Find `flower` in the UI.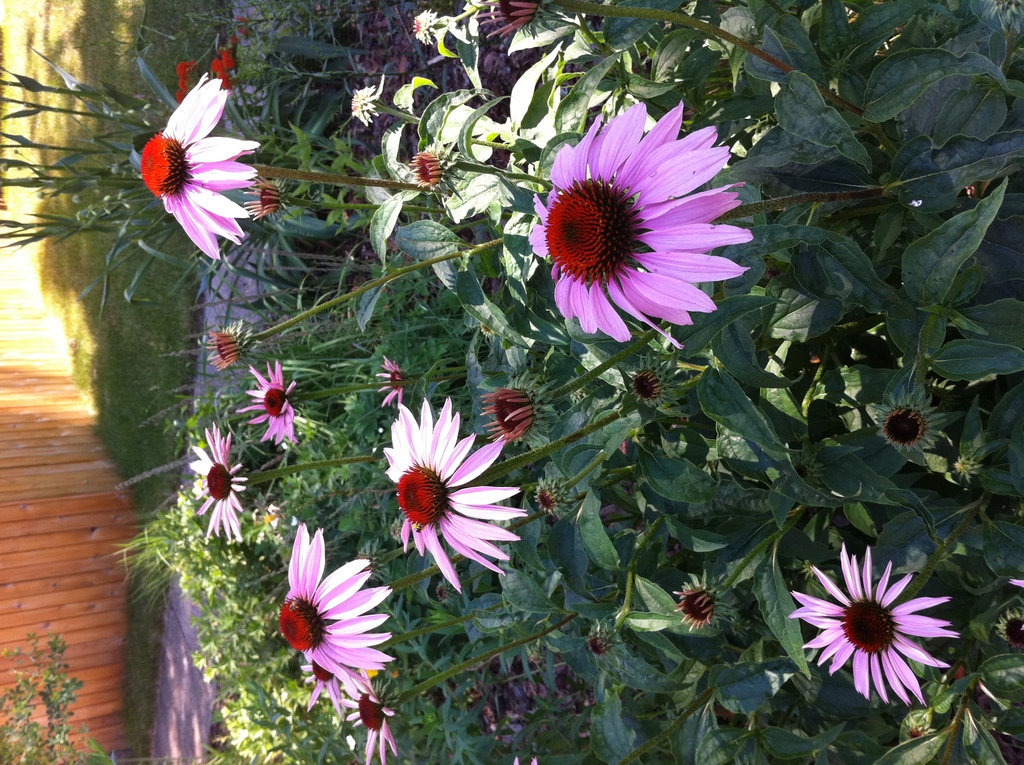
UI element at (237, 356, 295, 445).
